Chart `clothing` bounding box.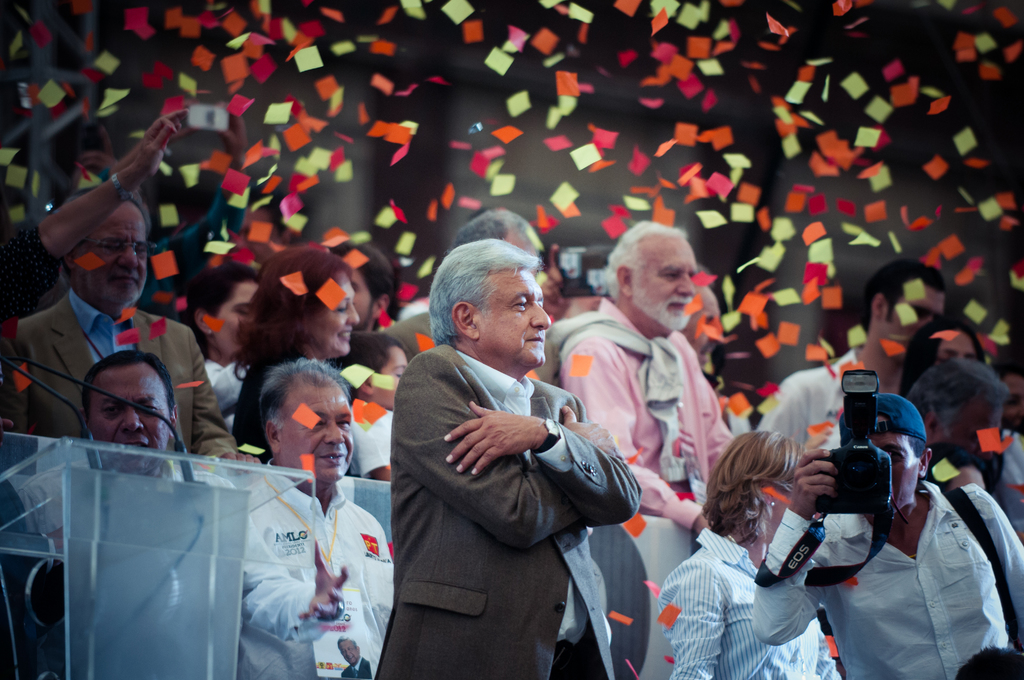
Charted: box=[755, 345, 867, 453].
